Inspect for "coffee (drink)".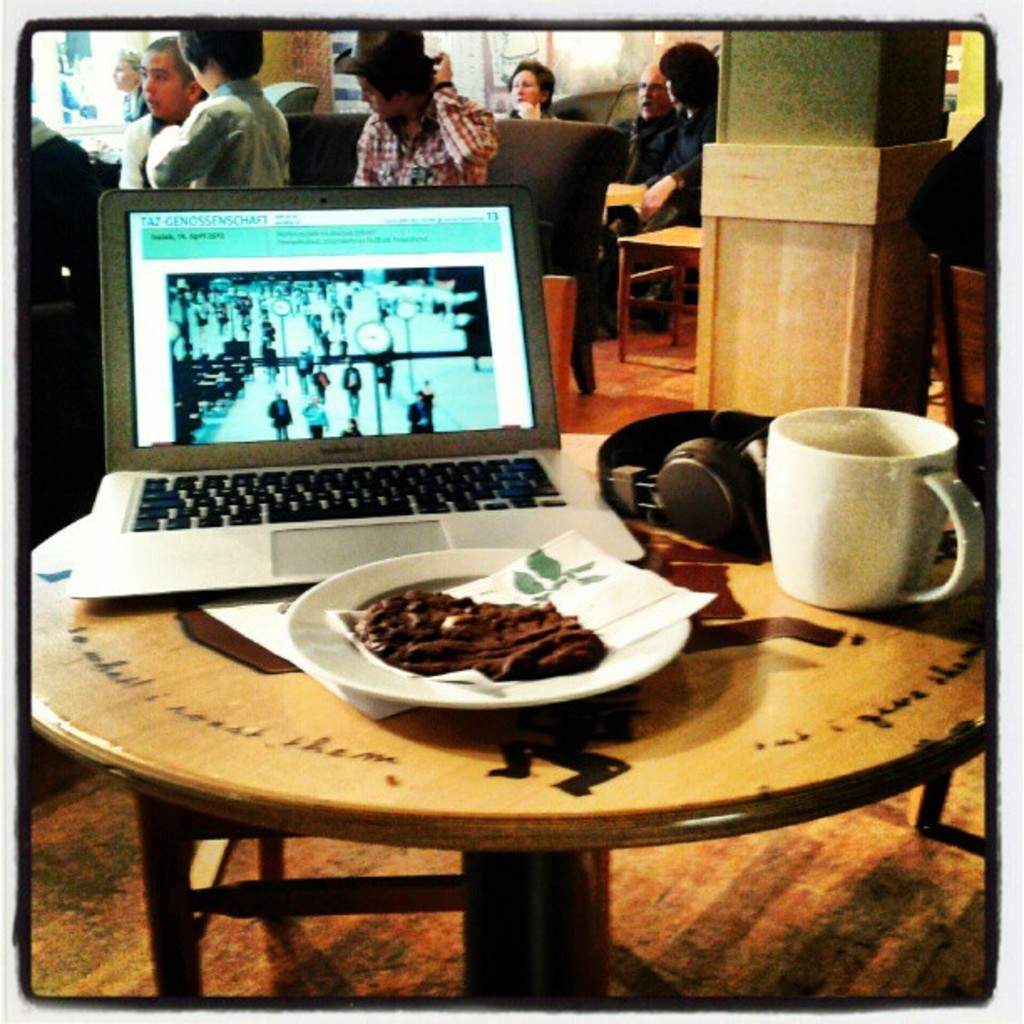
Inspection: region(778, 395, 986, 612).
